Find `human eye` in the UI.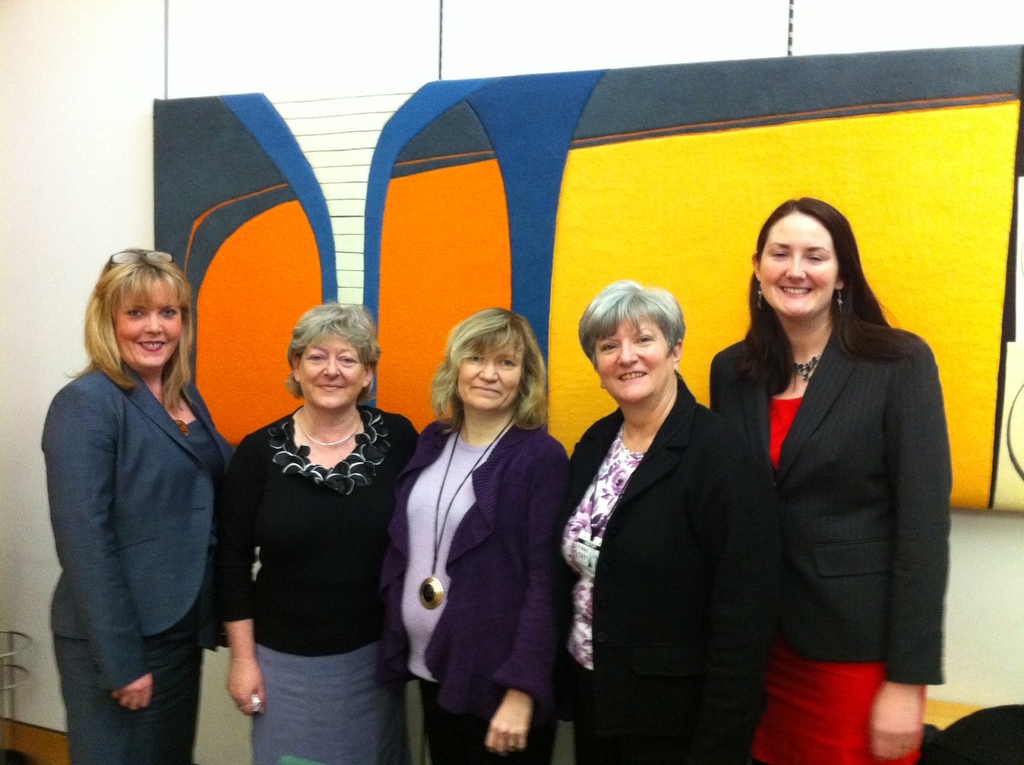
UI element at l=303, t=349, r=326, b=364.
